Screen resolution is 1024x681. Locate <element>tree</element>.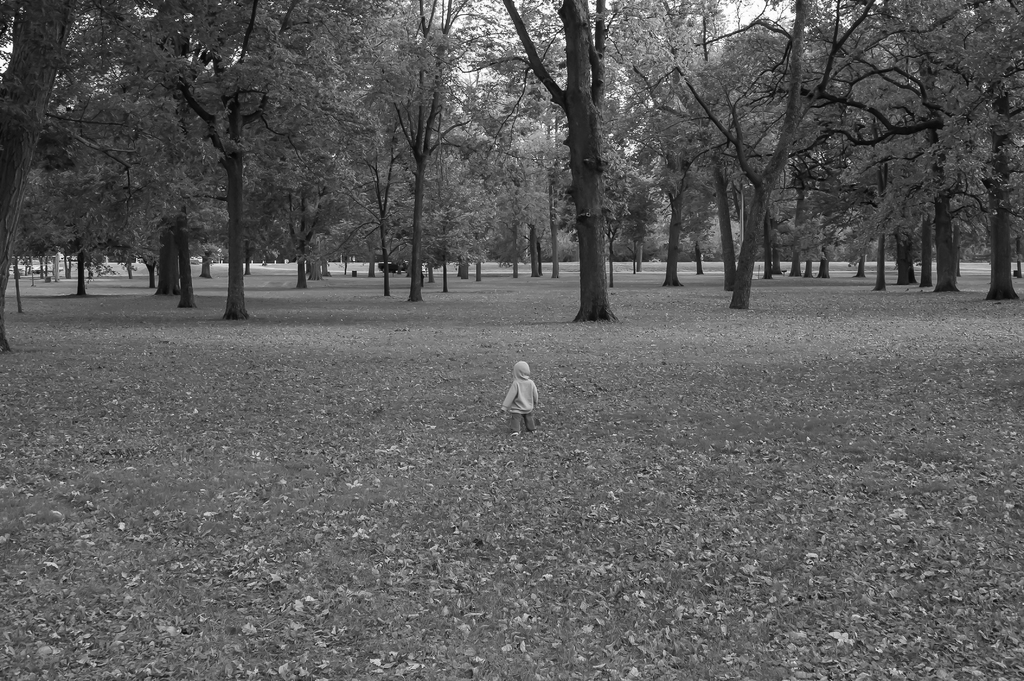
bbox(0, 0, 1023, 353).
